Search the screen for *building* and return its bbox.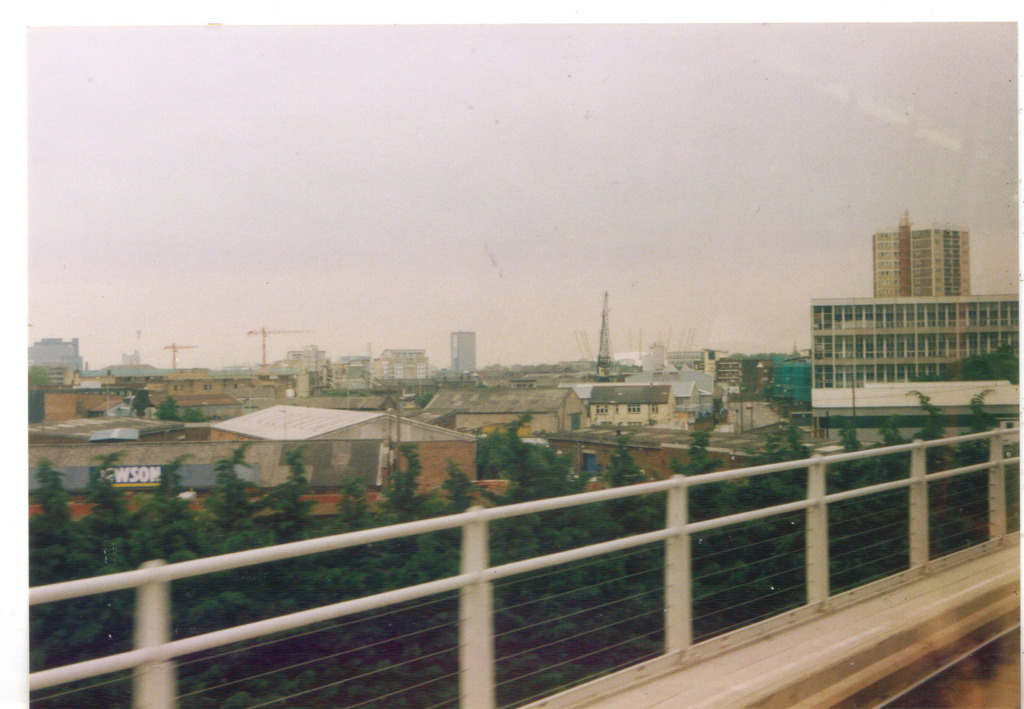
Found: BBox(873, 208, 973, 297).
